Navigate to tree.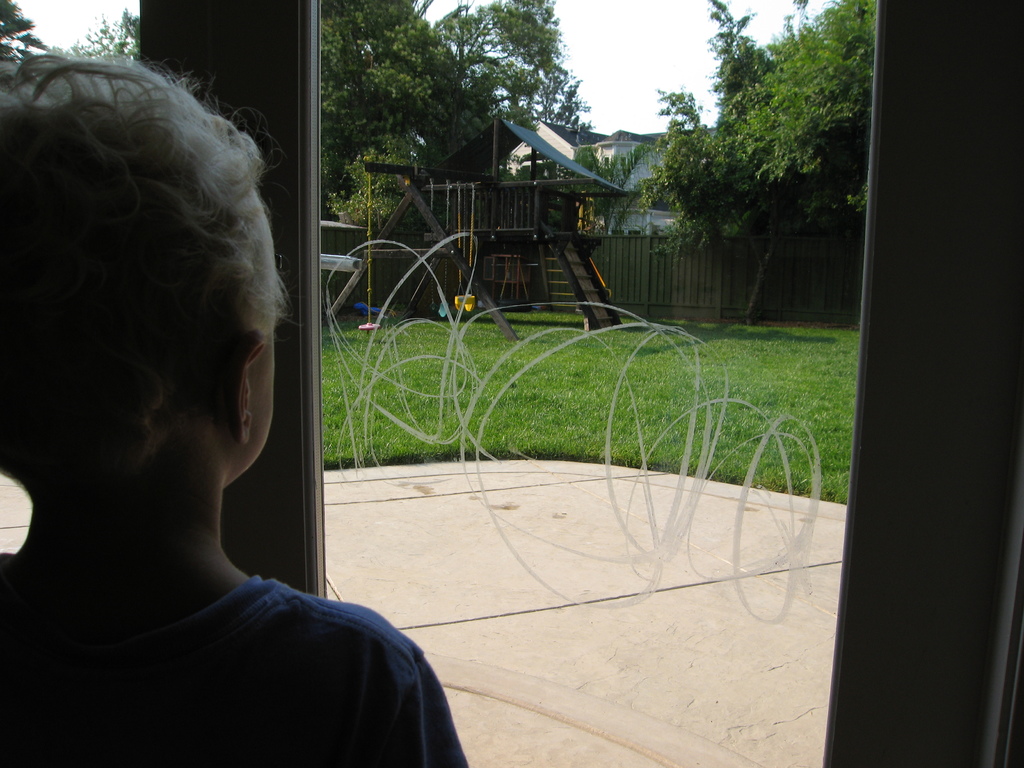
Navigation target: <box>318,0,499,239</box>.
